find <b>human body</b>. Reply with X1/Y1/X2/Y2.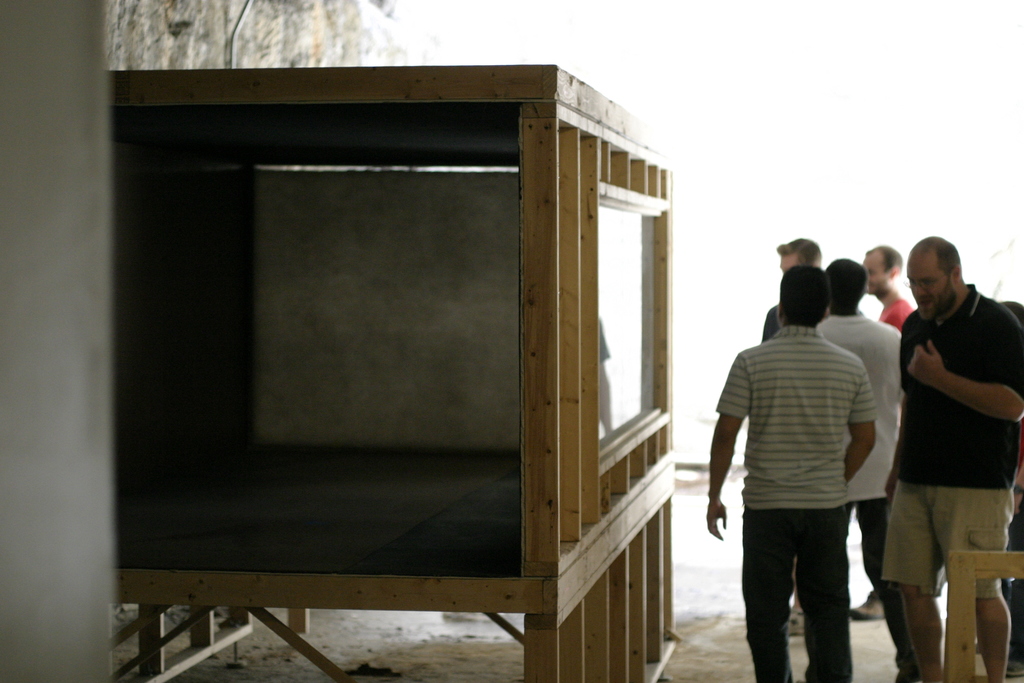
879/211/1009/662.
